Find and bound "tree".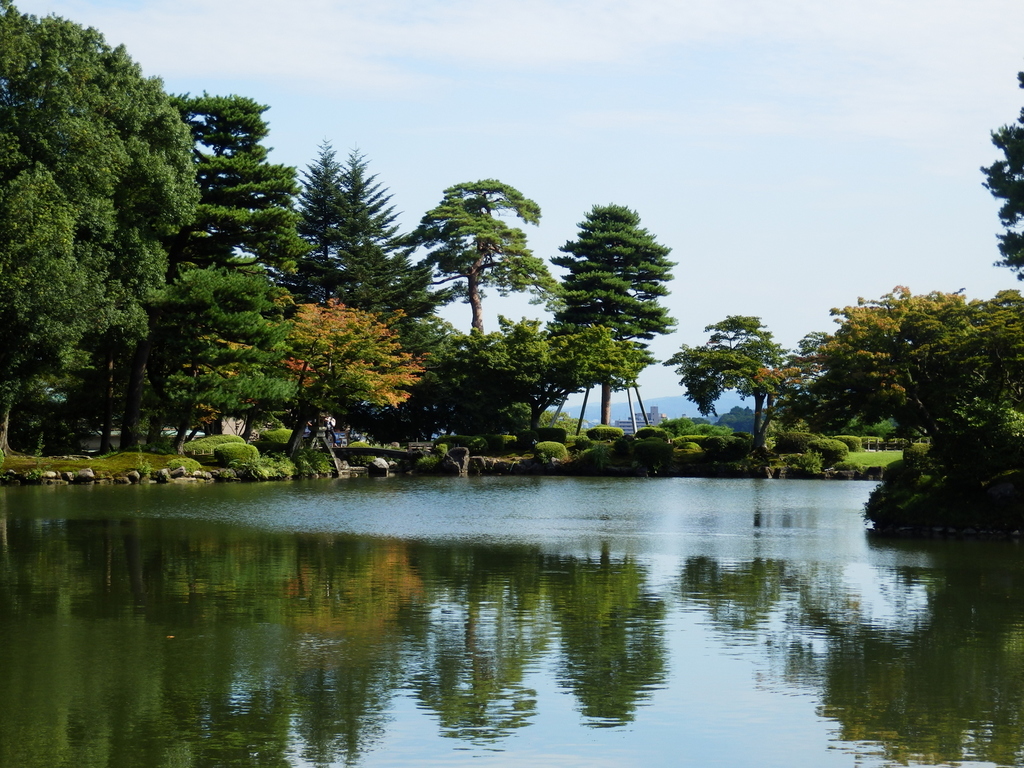
Bound: bbox=(3, 6, 223, 462).
